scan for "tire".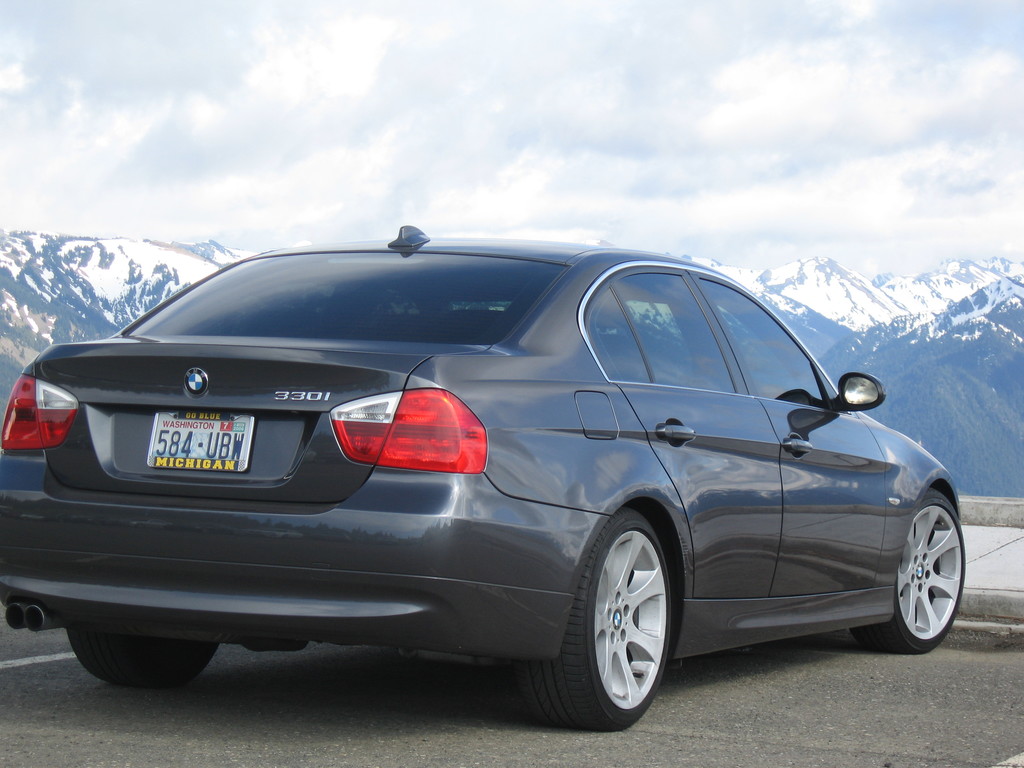
Scan result: l=852, t=488, r=965, b=655.
